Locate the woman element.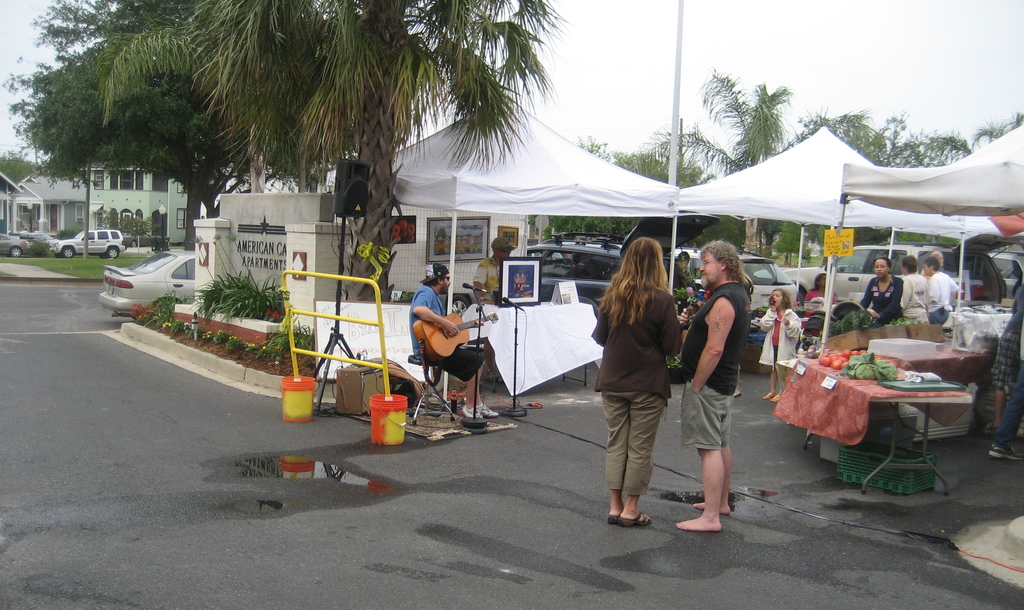
Element bbox: rect(801, 273, 838, 326).
